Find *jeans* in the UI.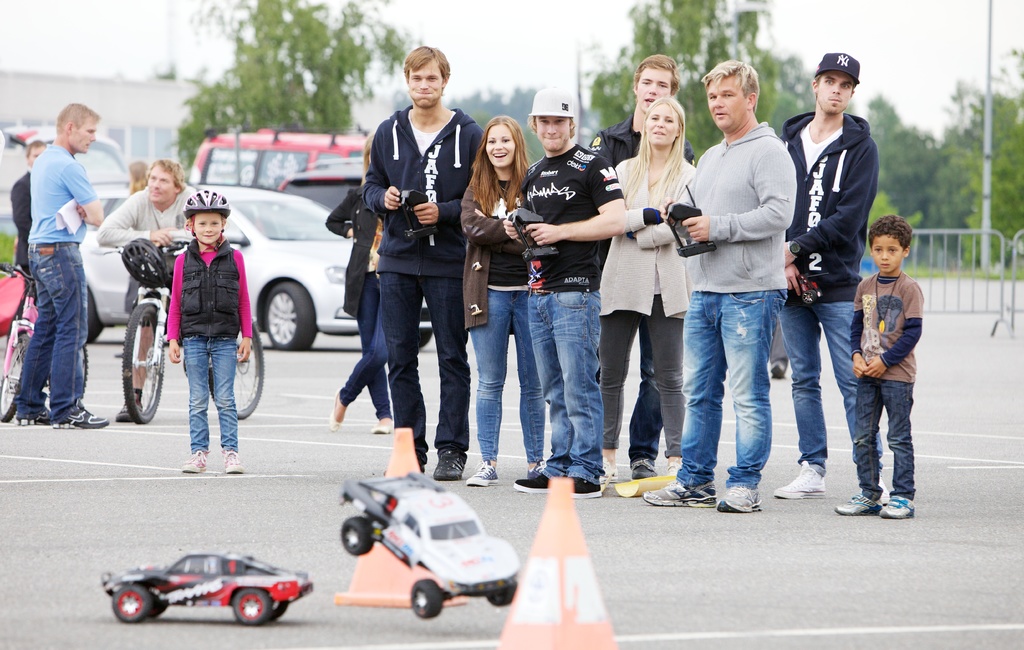
UI element at box=[679, 286, 773, 498].
